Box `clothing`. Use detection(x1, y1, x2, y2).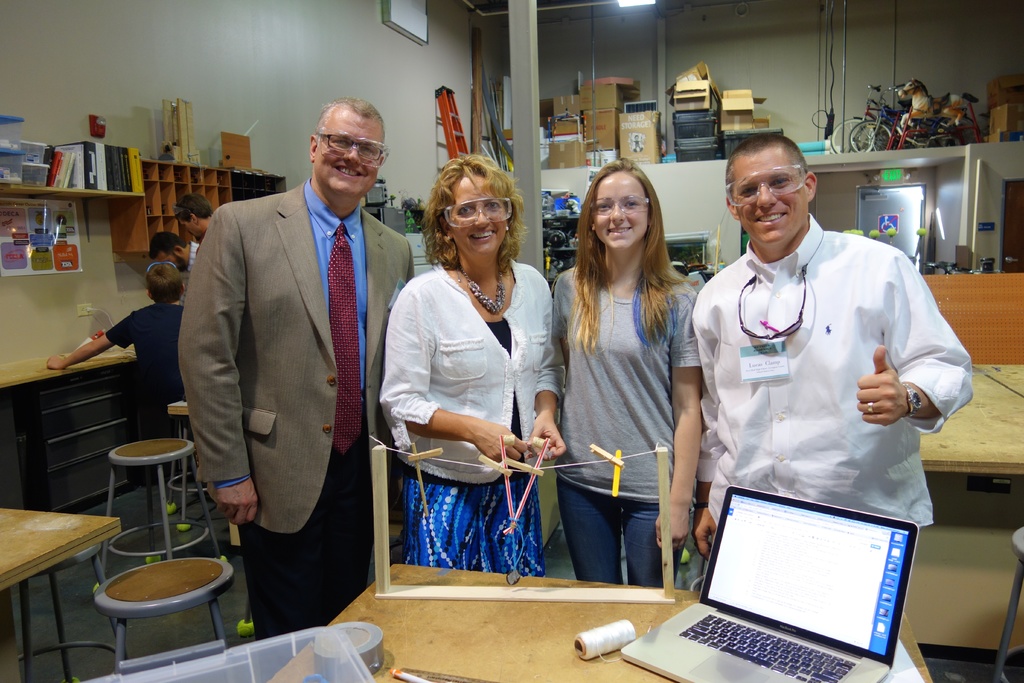
detection(177, 176, 416, 642).
